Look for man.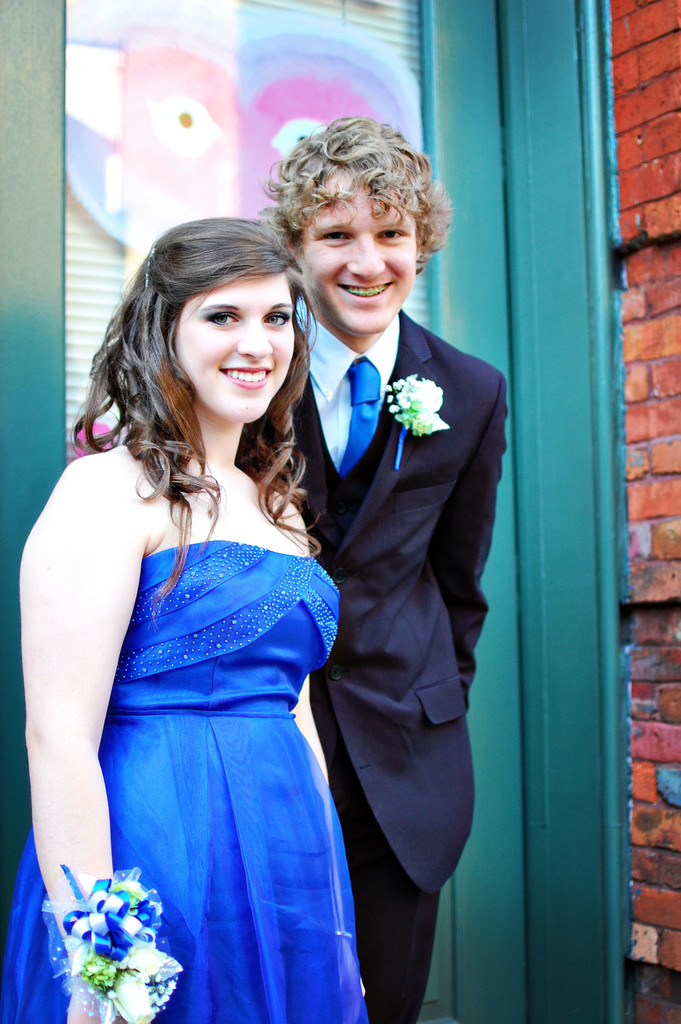
Found: box=[231, 109, 516, 1023].
